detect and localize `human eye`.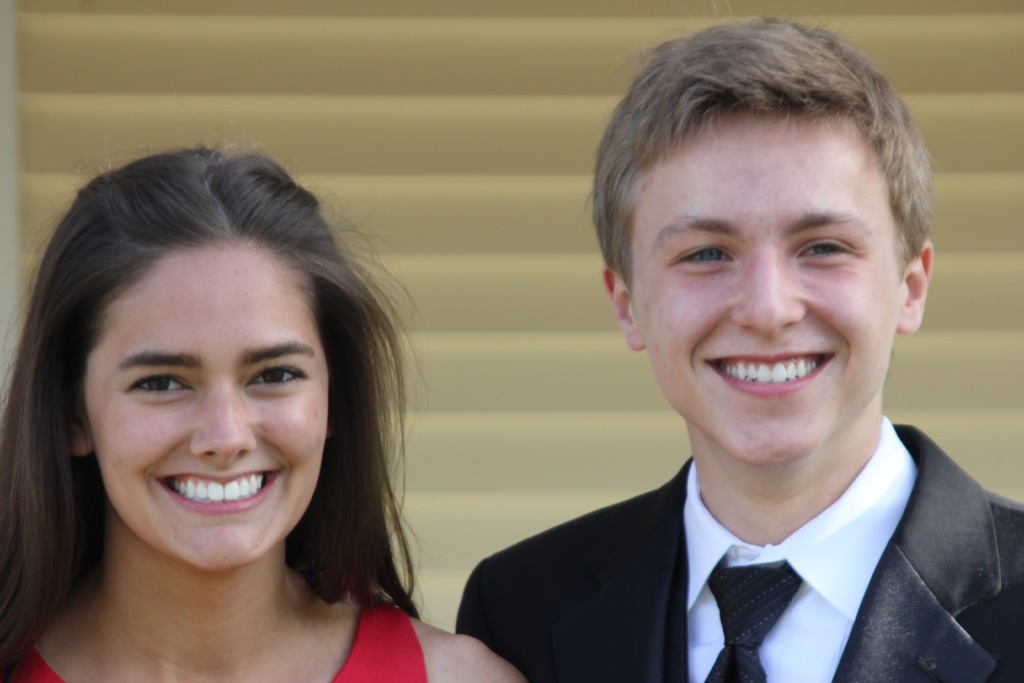
Localized at BBox(242, 361, 310, 395).
